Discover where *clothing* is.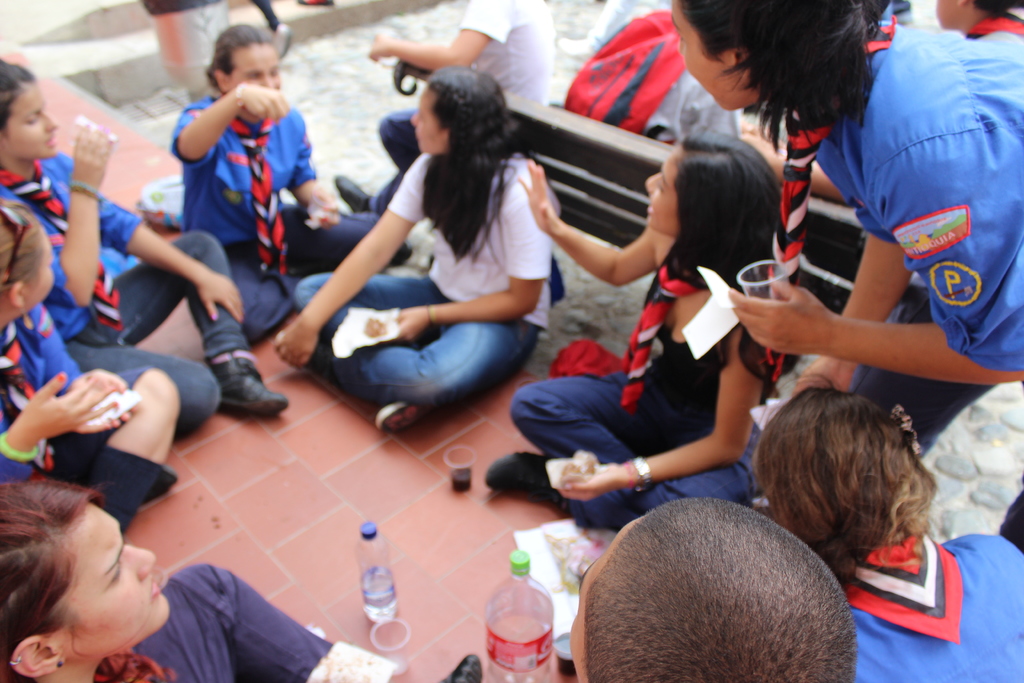
Discovered at x1=509 y1=235 x2=759 y2=539.
